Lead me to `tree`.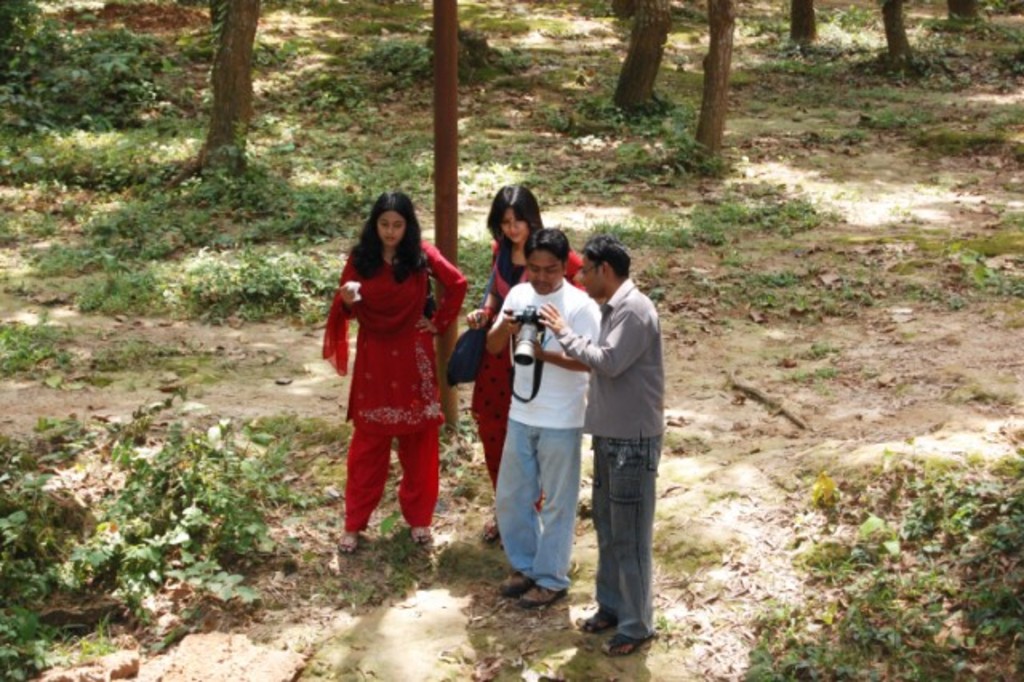
Lead to crop(947, 0, 992, 19).
